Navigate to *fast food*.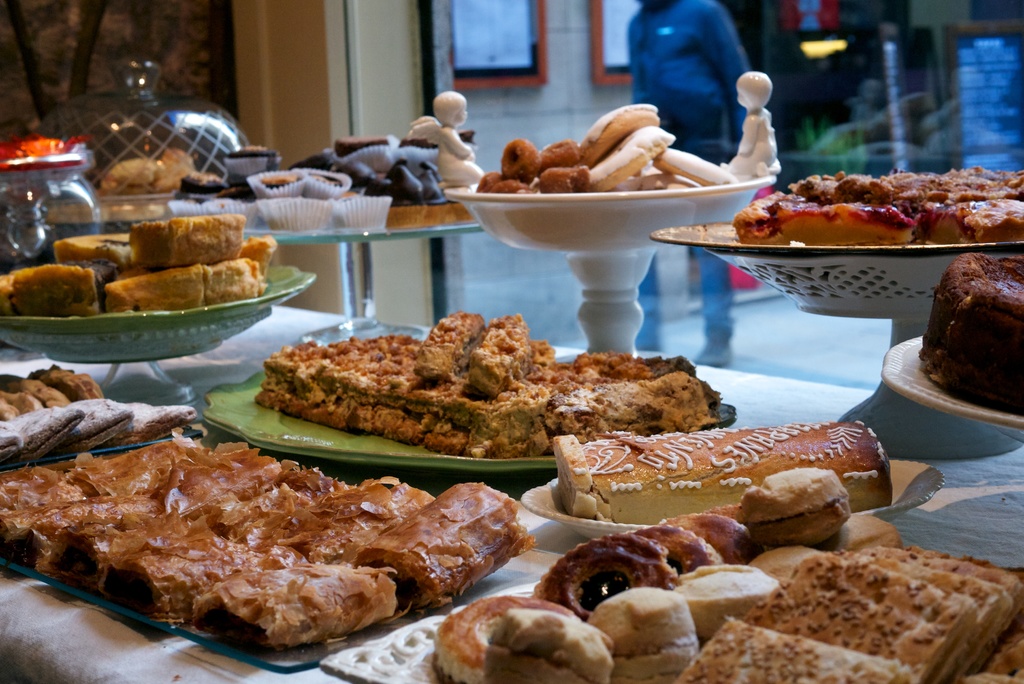
Navigation target: <bbox>584, 587, 703, 683</bbox>.
